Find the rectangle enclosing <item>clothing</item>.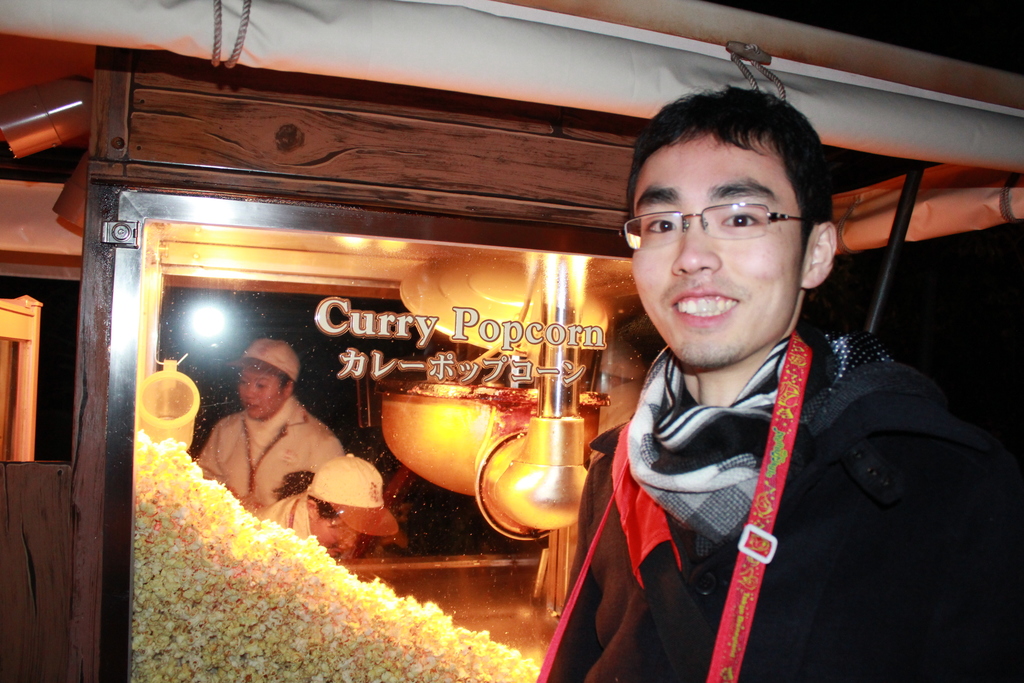
BBox(566, 261, 982, 681).
